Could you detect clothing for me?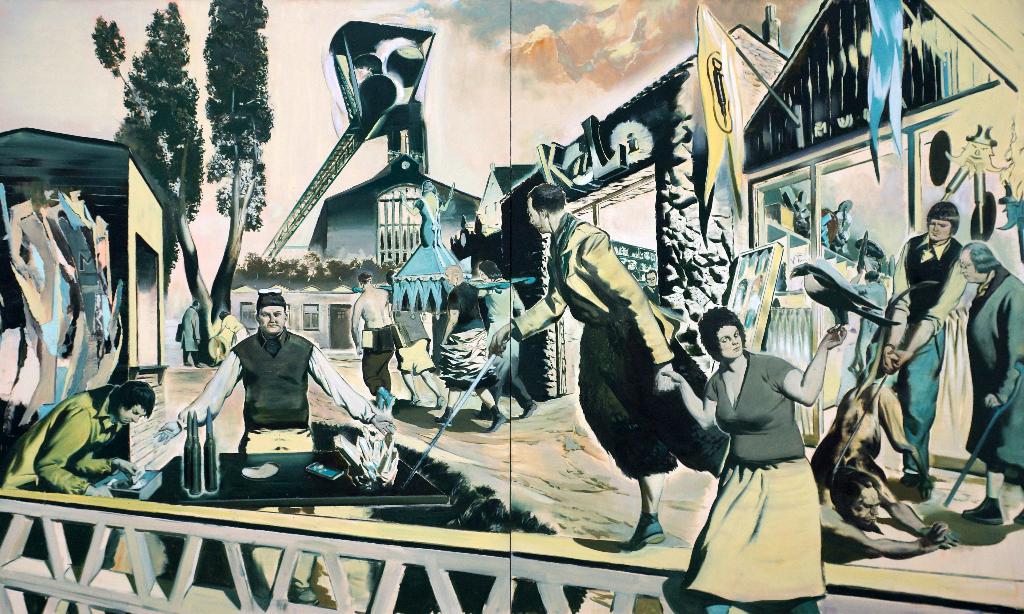
Detection result: [394,303,436,372].
